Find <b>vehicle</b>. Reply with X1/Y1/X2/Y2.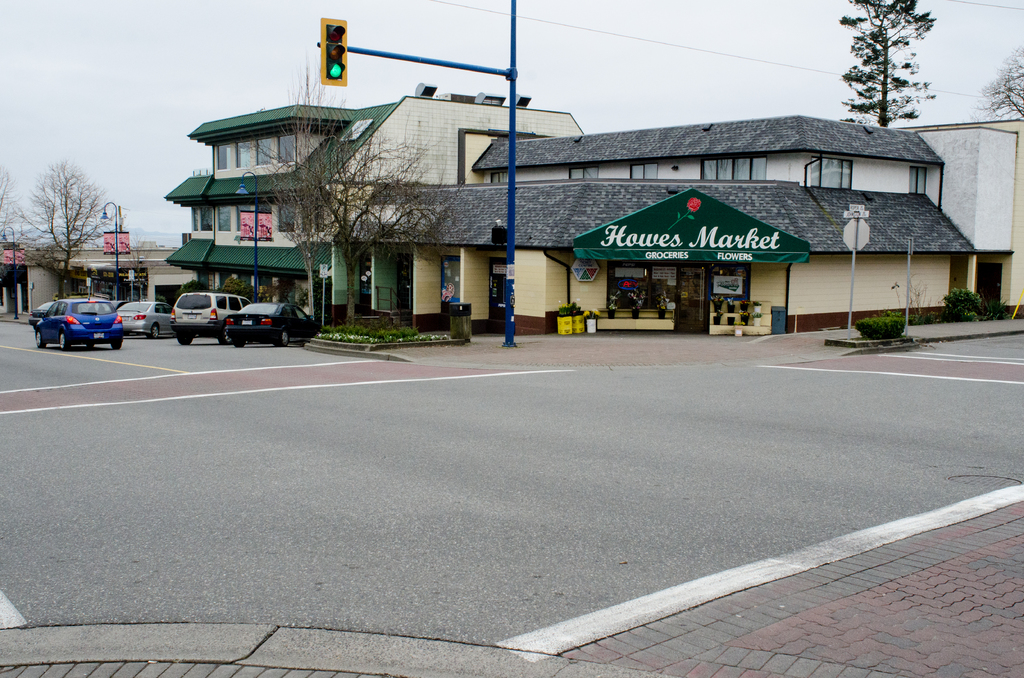
156/289/245/346.
